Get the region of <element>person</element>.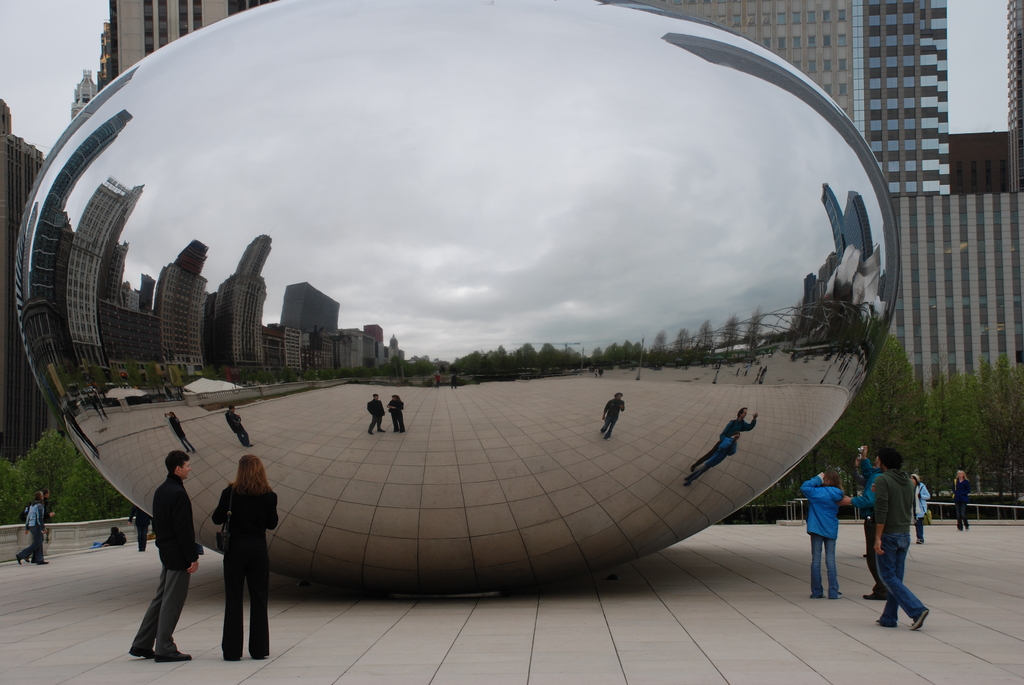
BBox(869, 448, 920, 627).
